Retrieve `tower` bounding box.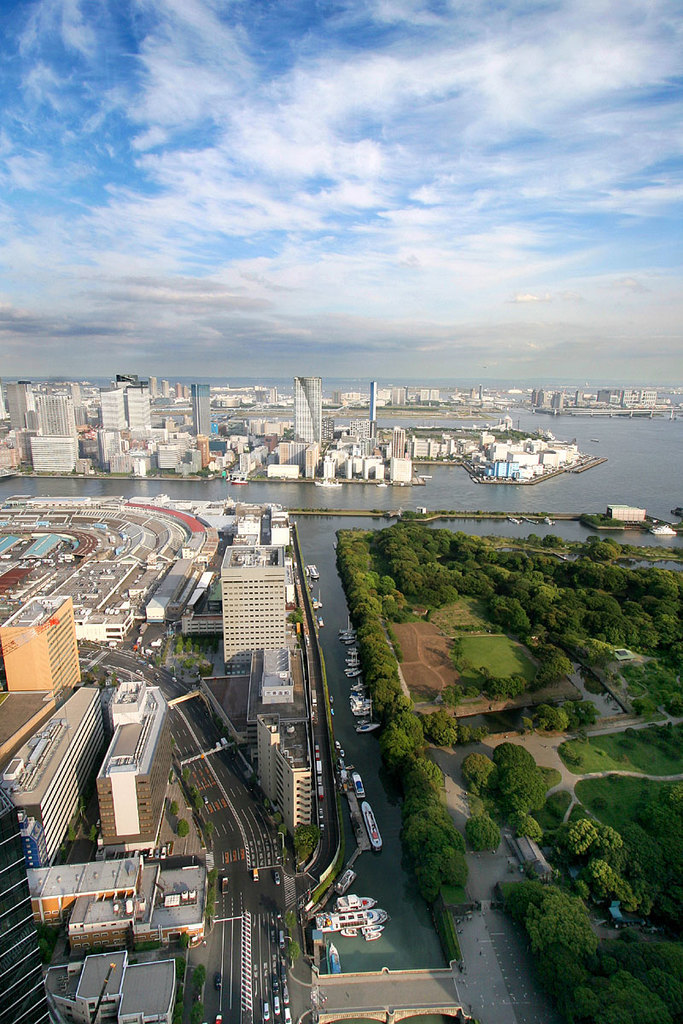
Bounding box: (190, 379, 213, 428).
